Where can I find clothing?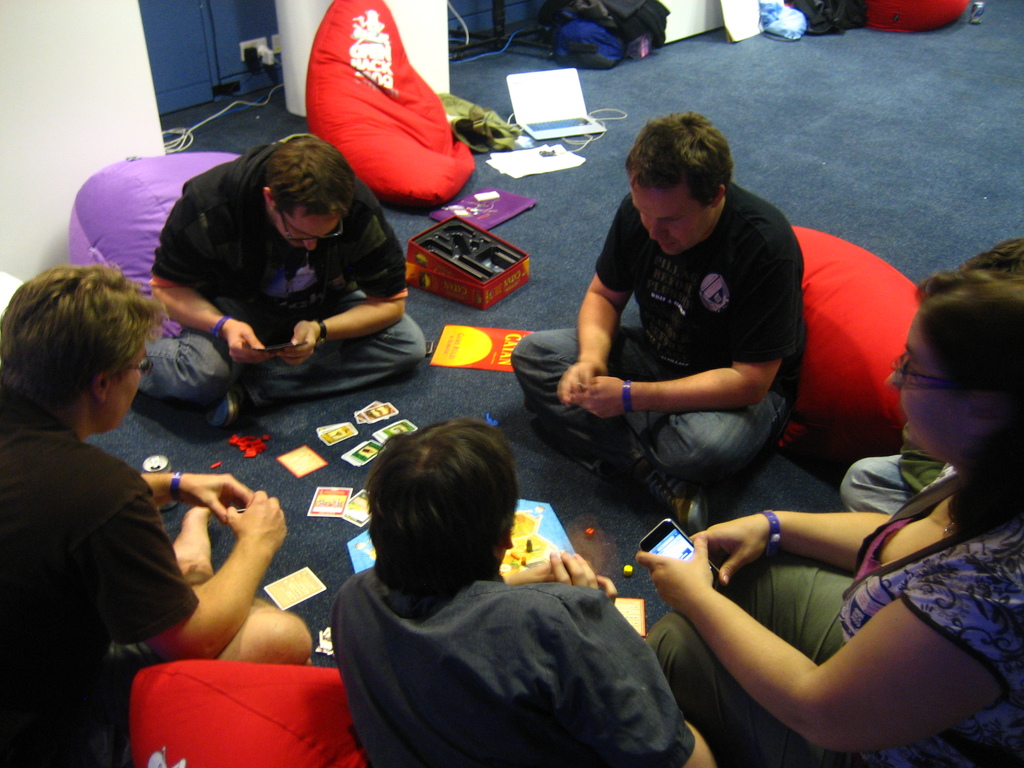
You can find it at [845, 420, 953, 512].
